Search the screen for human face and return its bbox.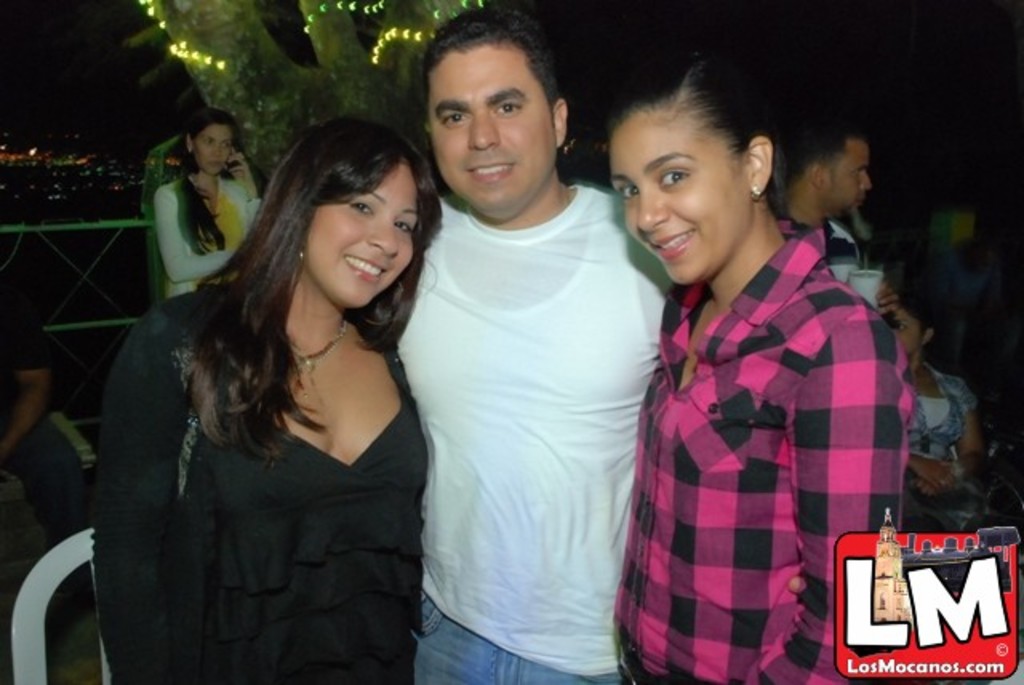
Found: bbox=(896, 306, 926, 359).
